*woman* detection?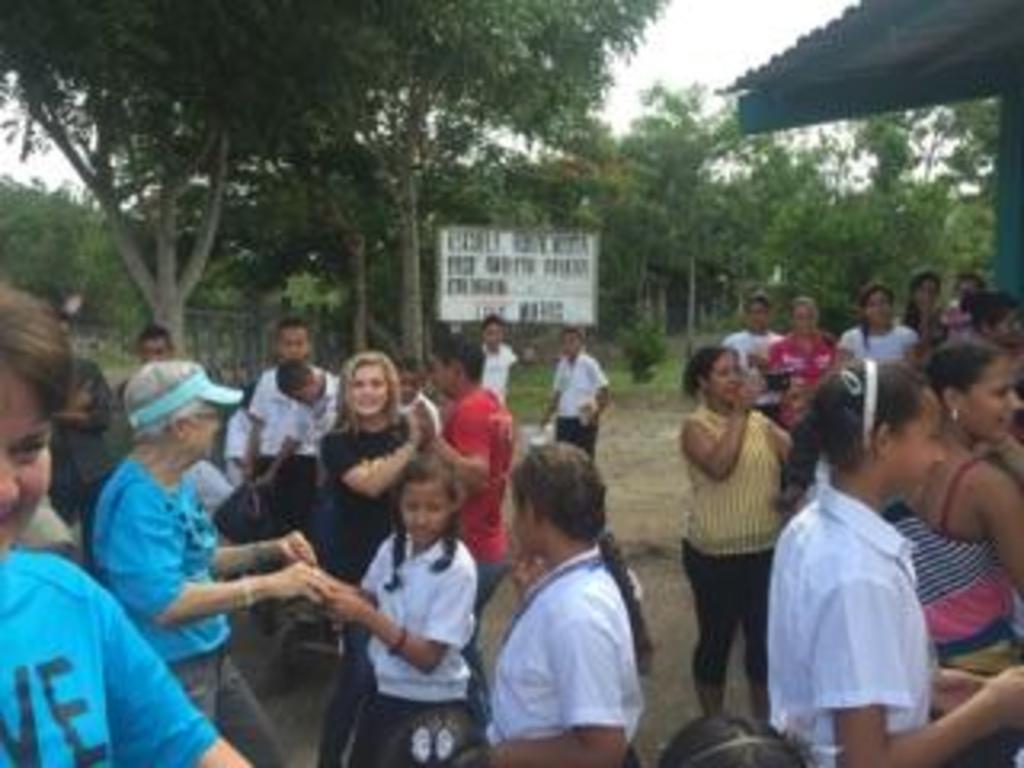
(x1=461, y1=429, x2=662, y2=765)
